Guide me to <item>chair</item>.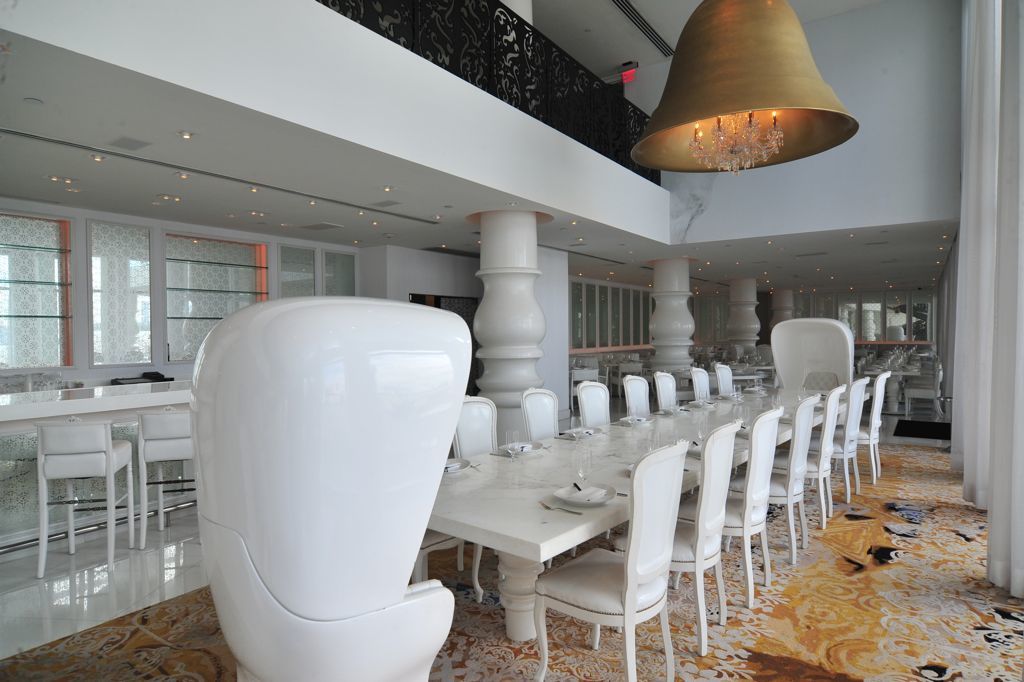
Guidance: 830 370 890 482.
